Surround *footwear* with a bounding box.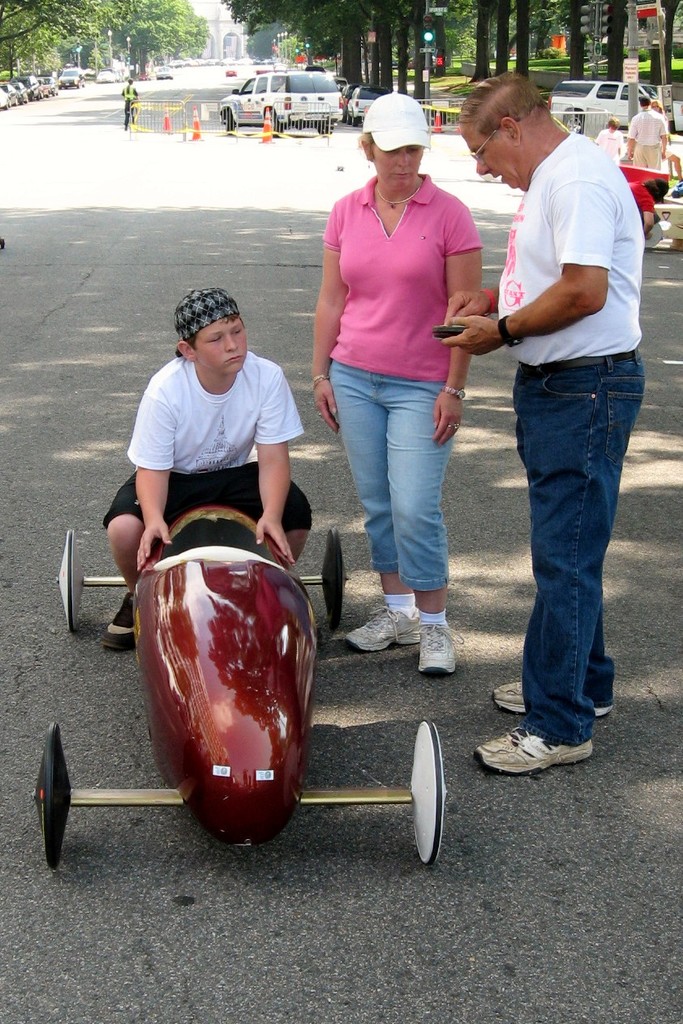
x1=103 y1=592 x2=142 y2=651.
